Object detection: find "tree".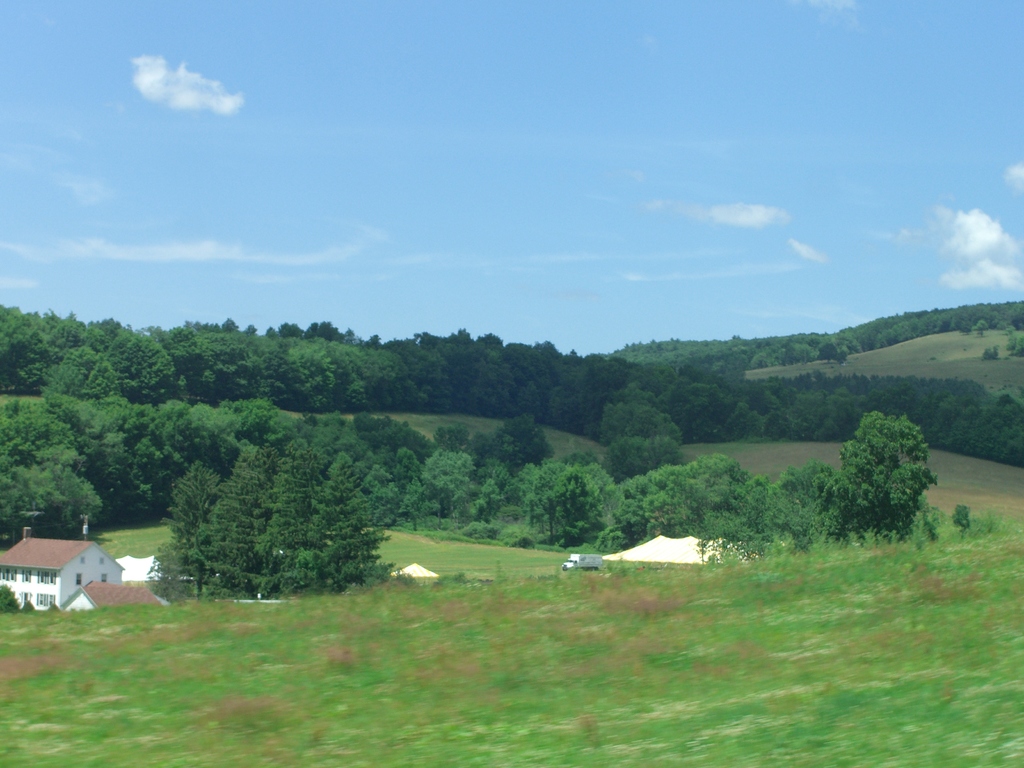
detection(163, 466, 218, 602).
